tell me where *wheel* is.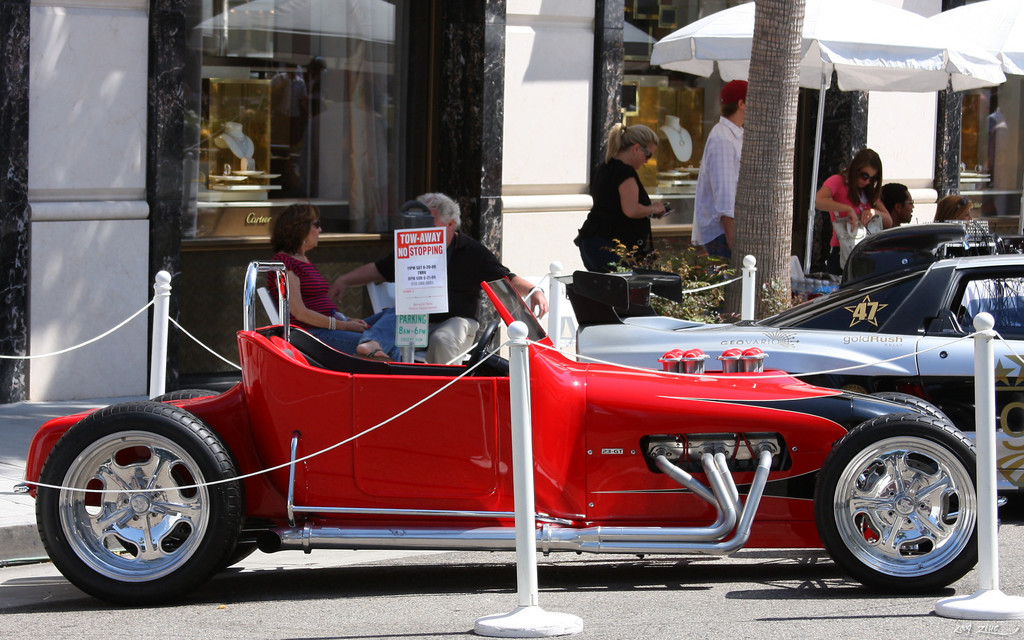
*wheel* is at left=29, top=409, right=223, bottom=598.
